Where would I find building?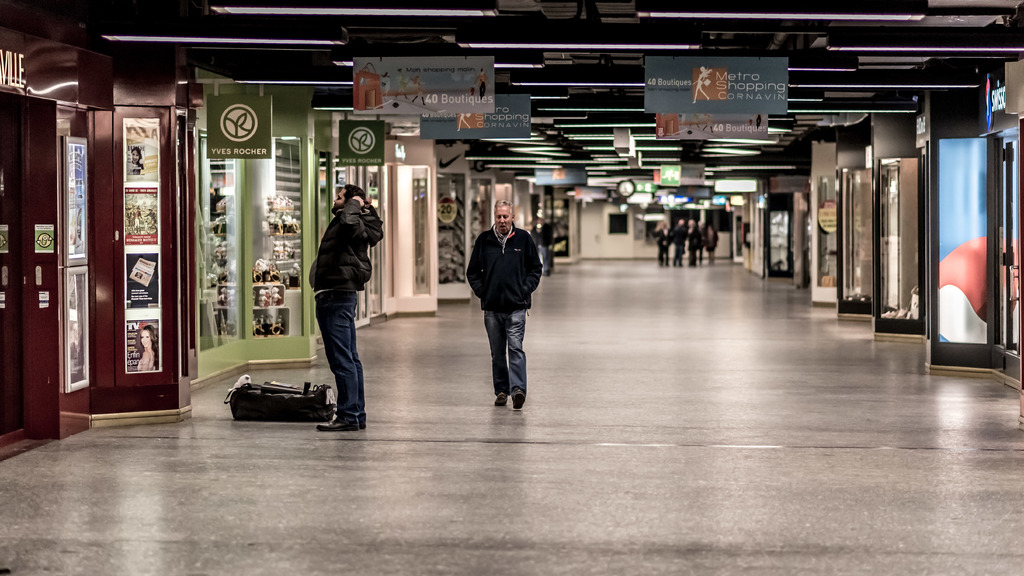
At [left=0, top=0, right=1023, bottom=575].
